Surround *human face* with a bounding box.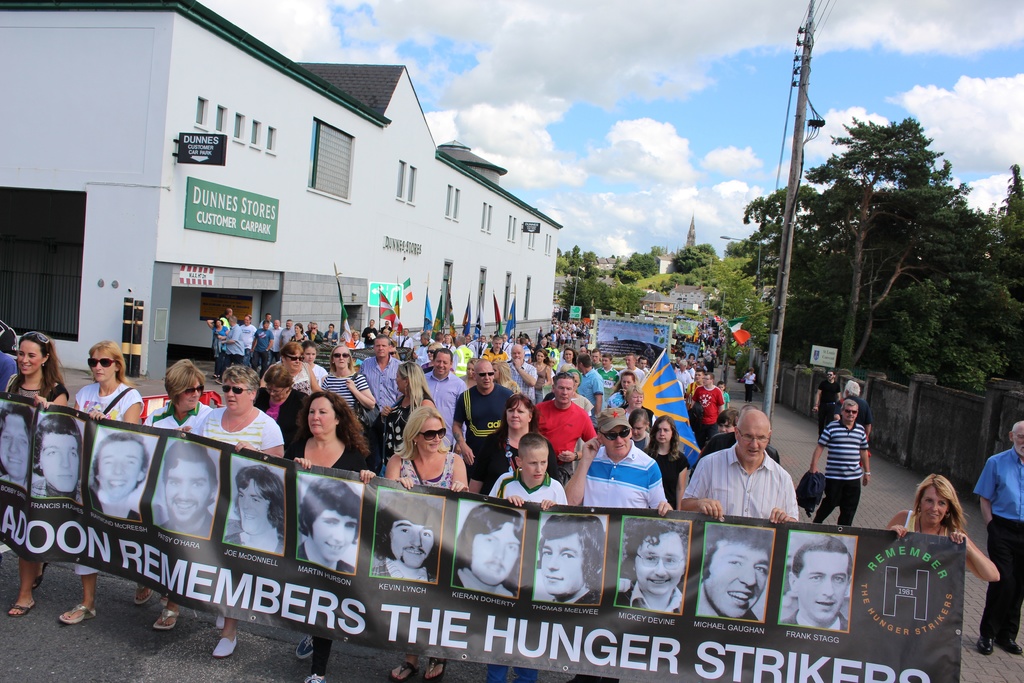
305,343,315,362.
